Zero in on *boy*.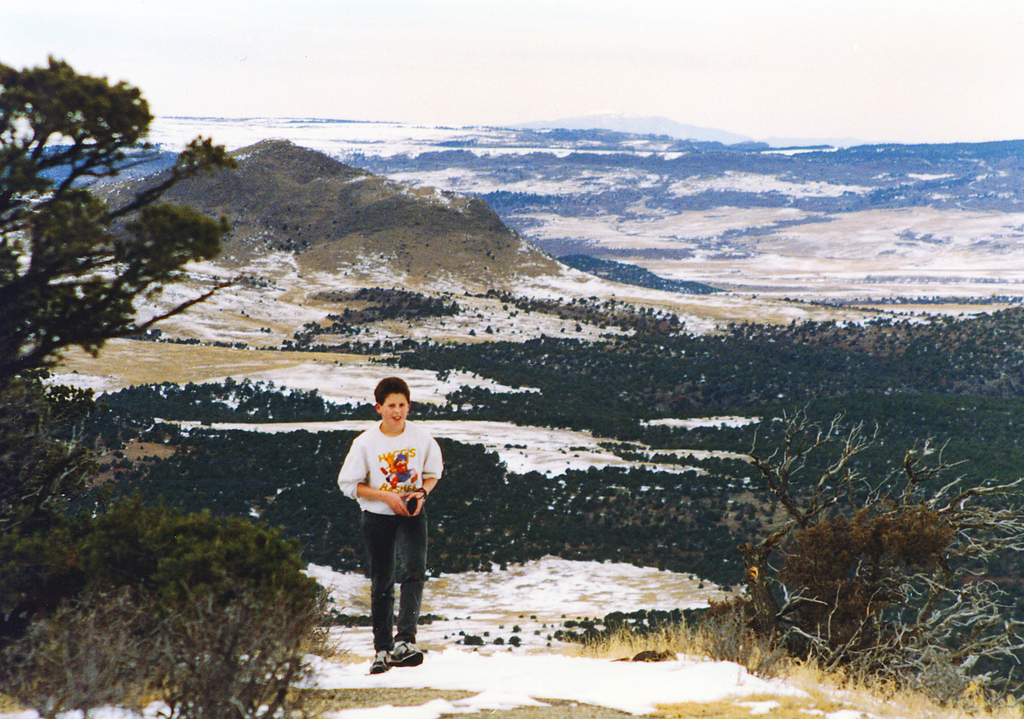
Zeroed in: l=334, t=385, r=455, b=670.
